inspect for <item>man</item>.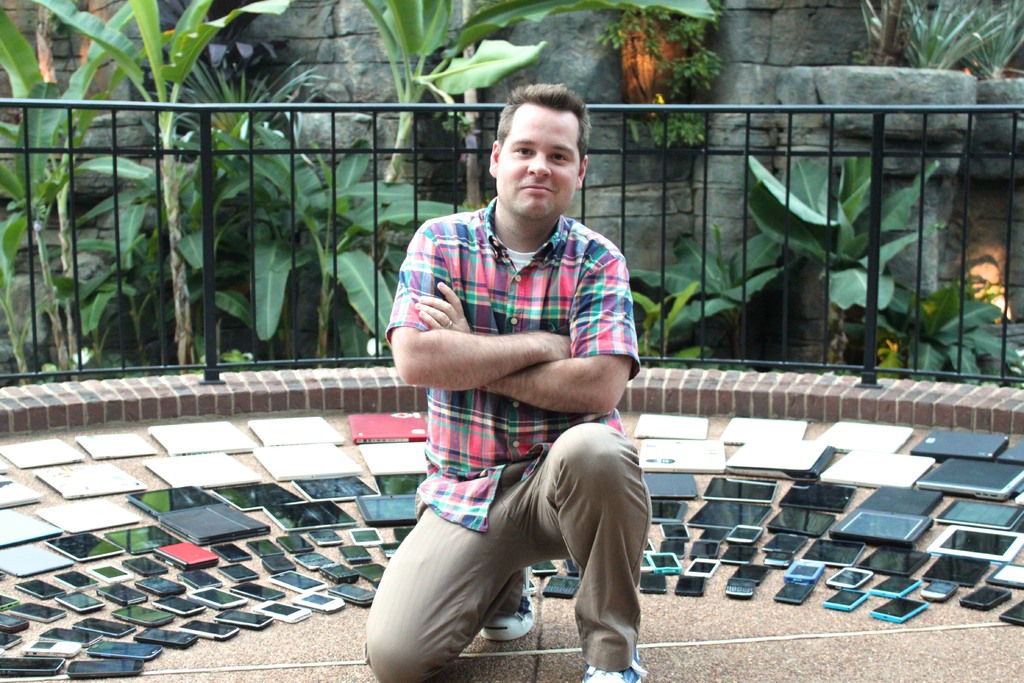
Inspection: <box>378,63,652,682</box>.
